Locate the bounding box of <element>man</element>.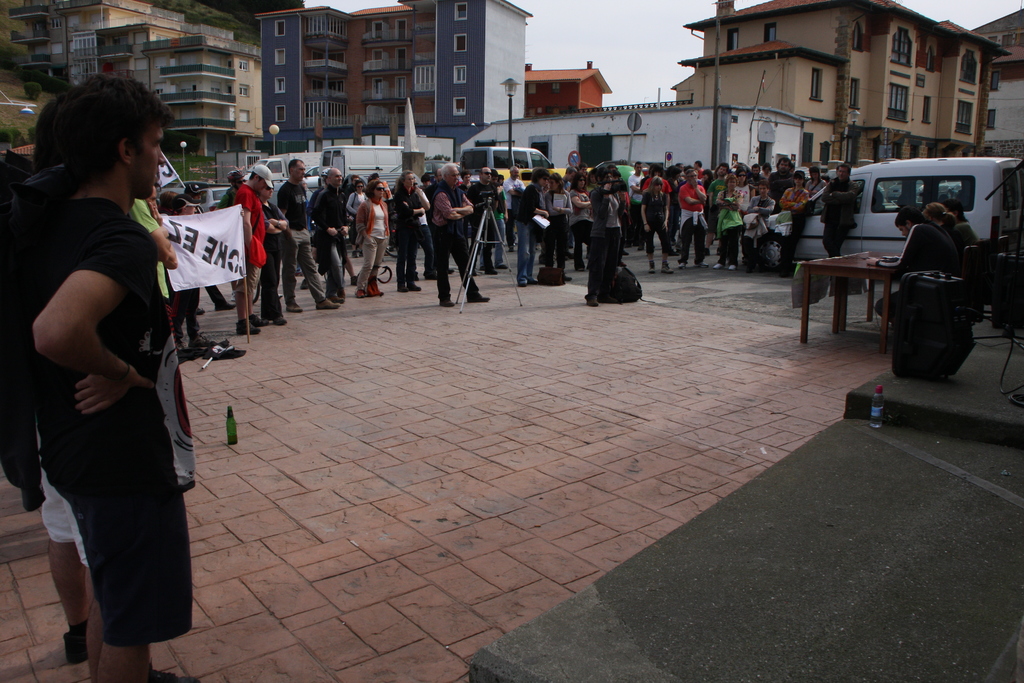
Bounding box: box(467, 166, 495, 271).
